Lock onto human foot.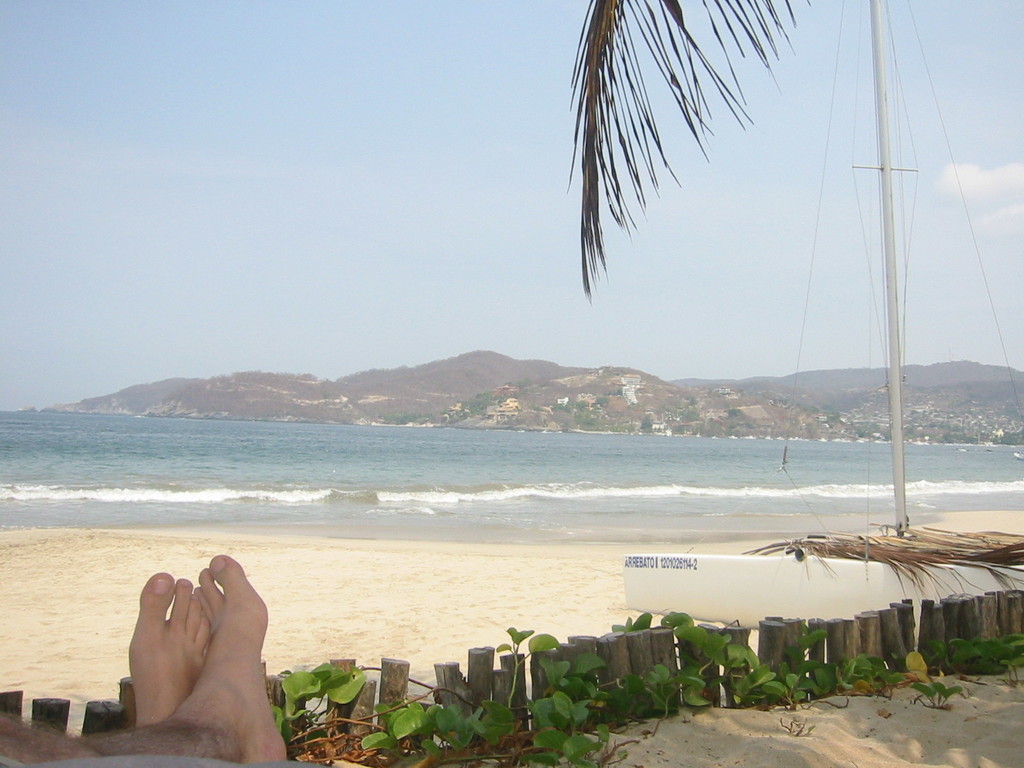
Locked: select_region(126, 569, 224, 724).
